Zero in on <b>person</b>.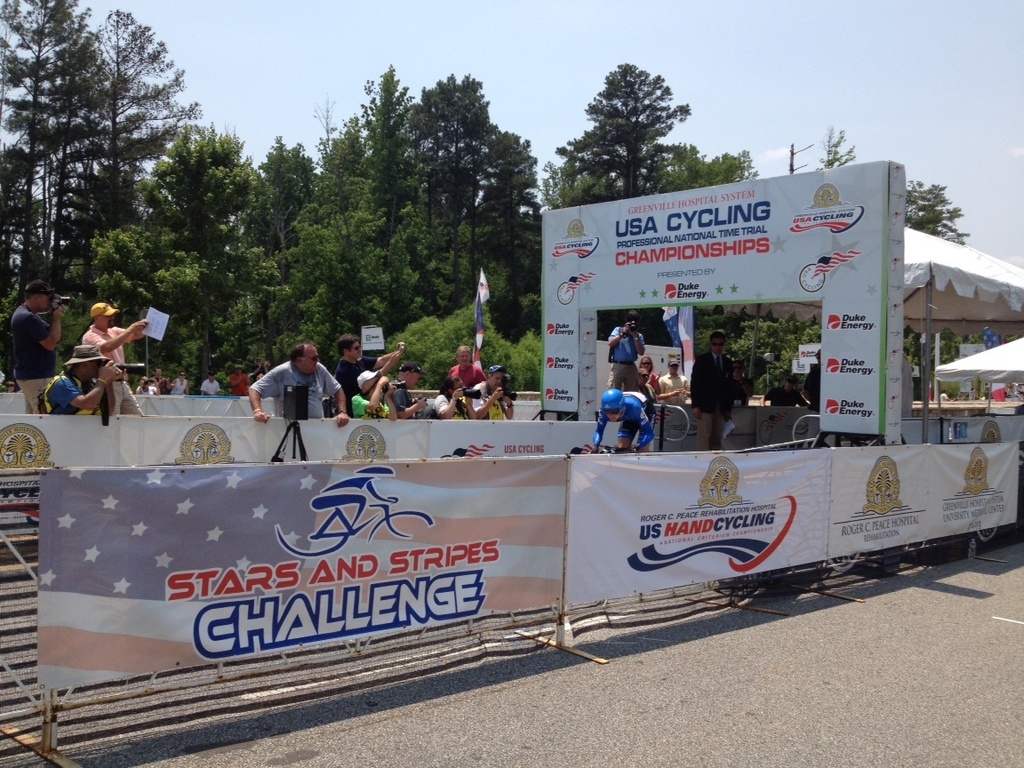
Zeroed in: (x1=732, y1=356, x2=755, y2=410).
